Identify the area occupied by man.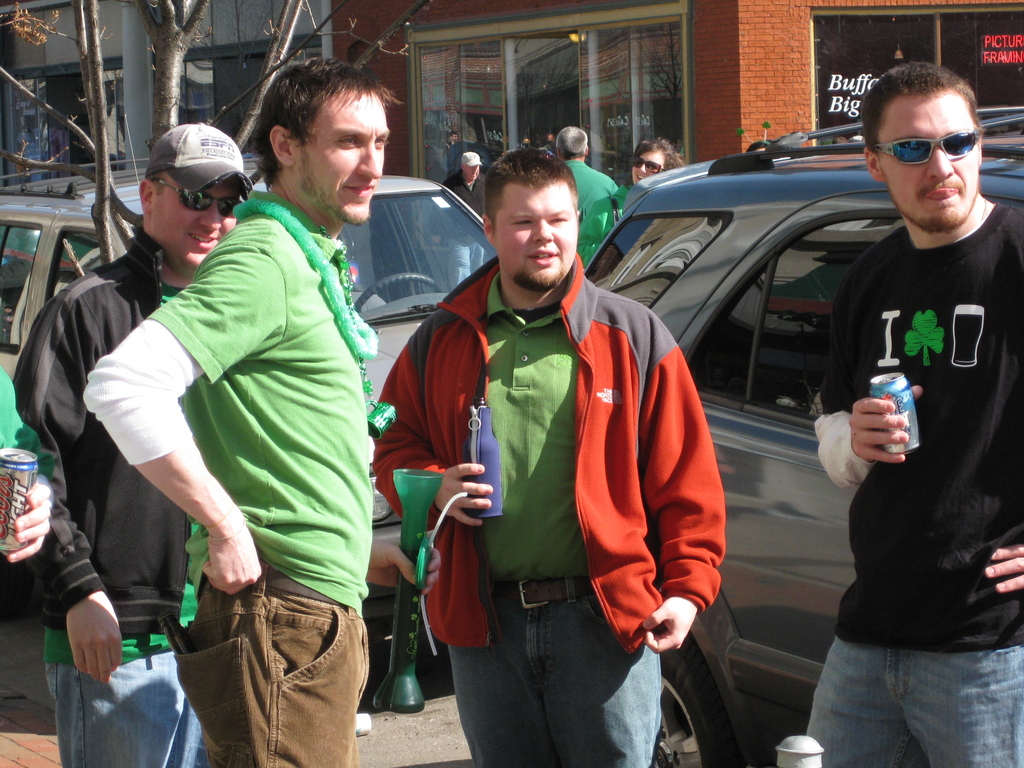
Area: (396, 114, 719, 755).
